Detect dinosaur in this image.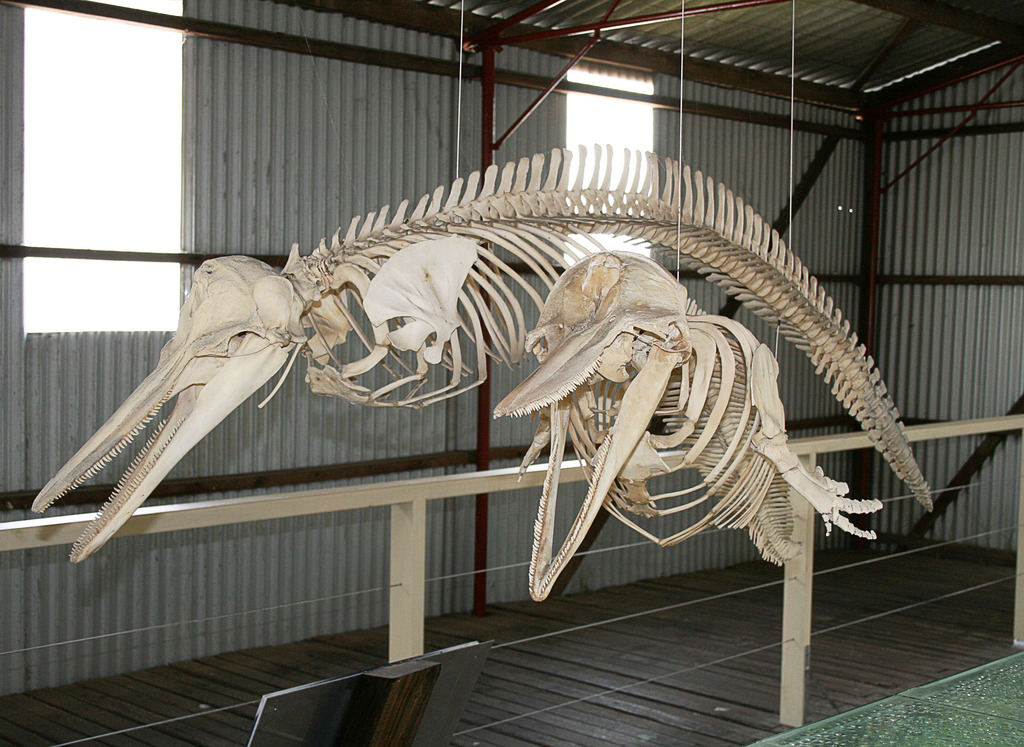
Detection: 490:249:883:603.
